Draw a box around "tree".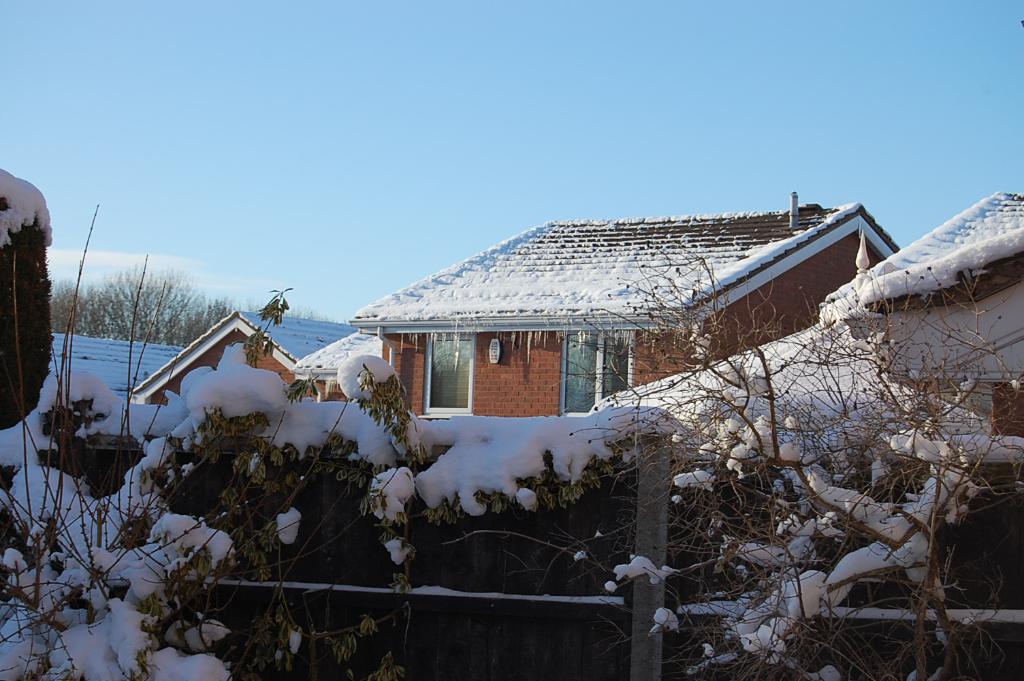
54/261/241/345.
